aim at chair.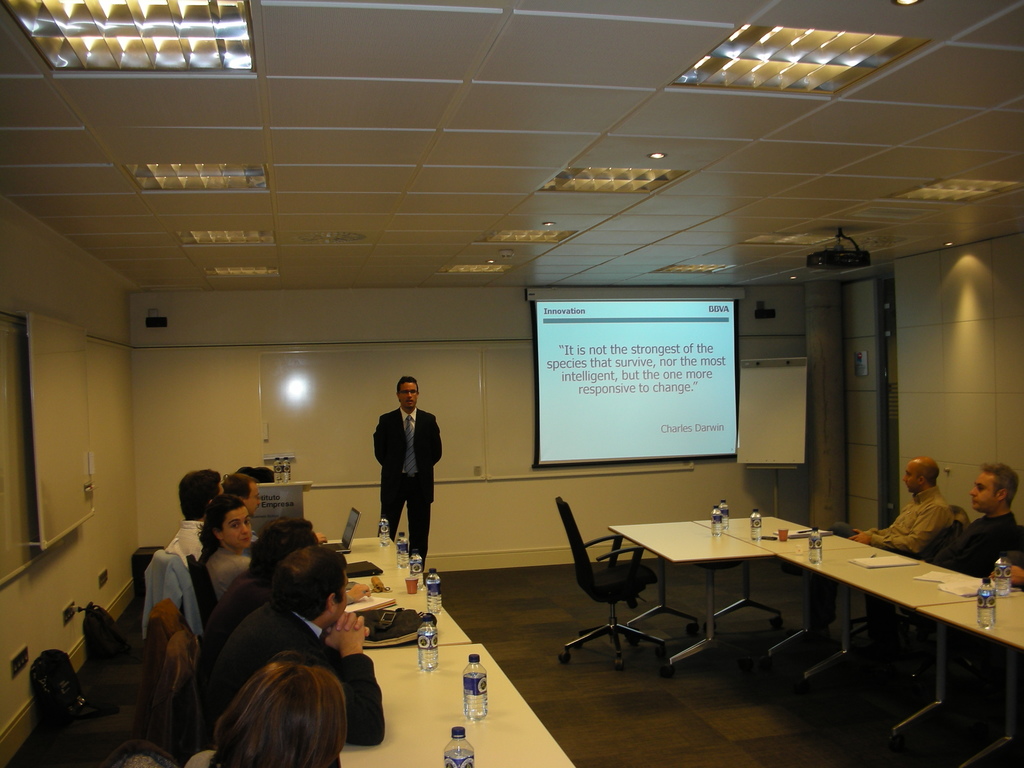
Aimed at (107,739,174,767).
